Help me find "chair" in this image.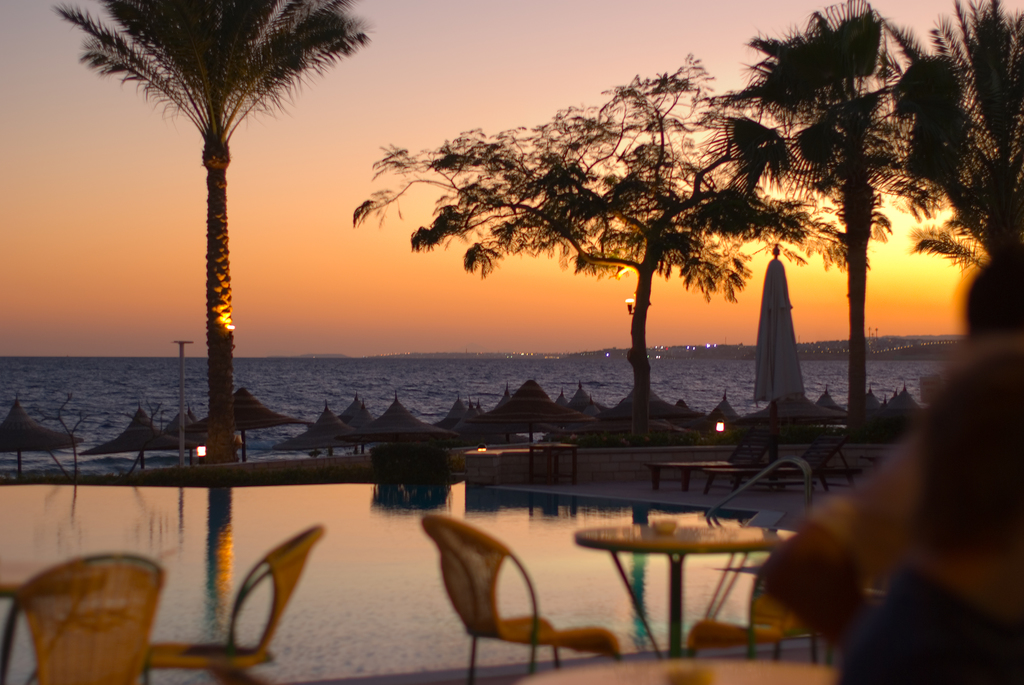
Found it: x1=0, y1=552, x2=166, y2=684.
